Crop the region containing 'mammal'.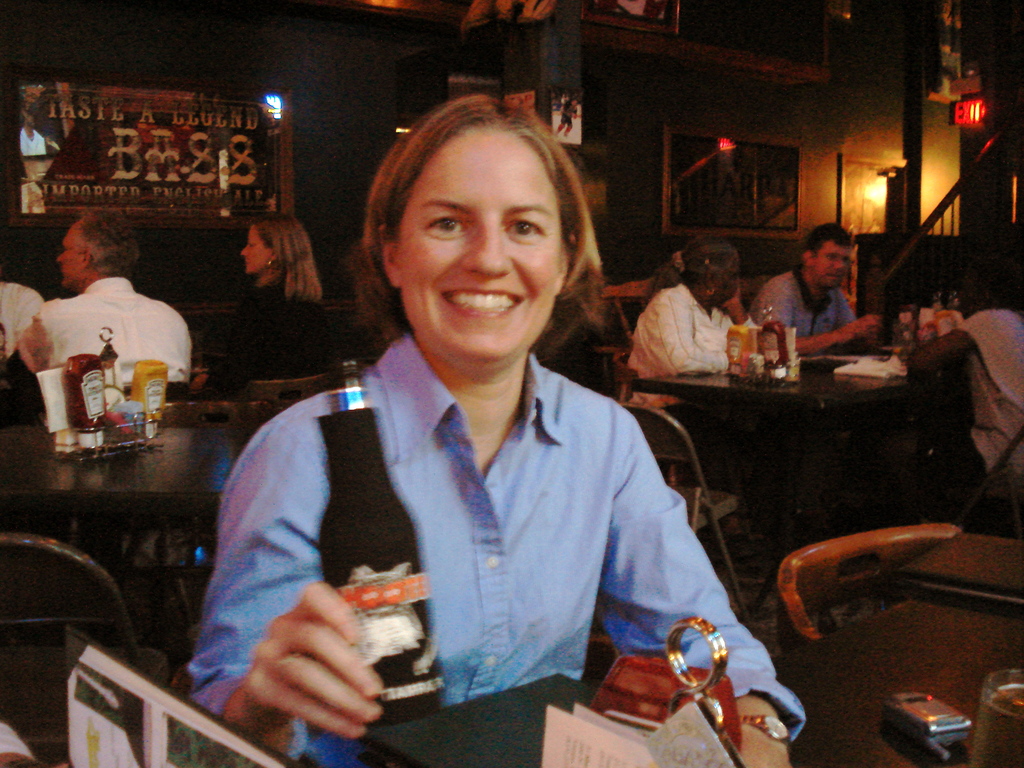
Crop region: bbox=(0, 274, 40, 361).
